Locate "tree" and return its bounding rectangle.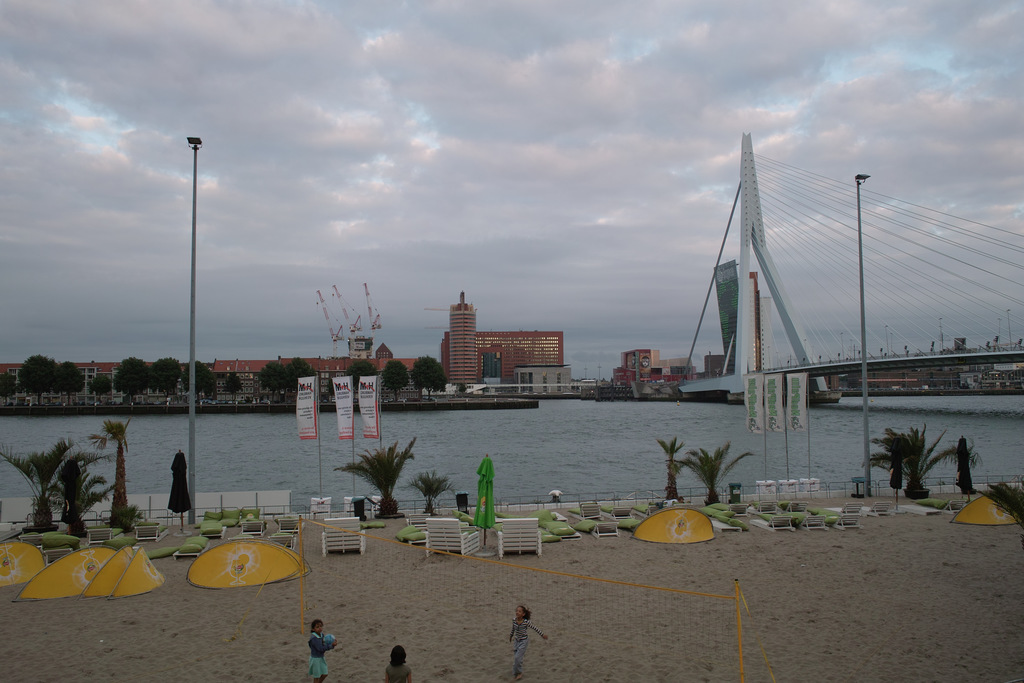
{"left": 225, "top": 372, "right": 243, "bottom": 400}.
